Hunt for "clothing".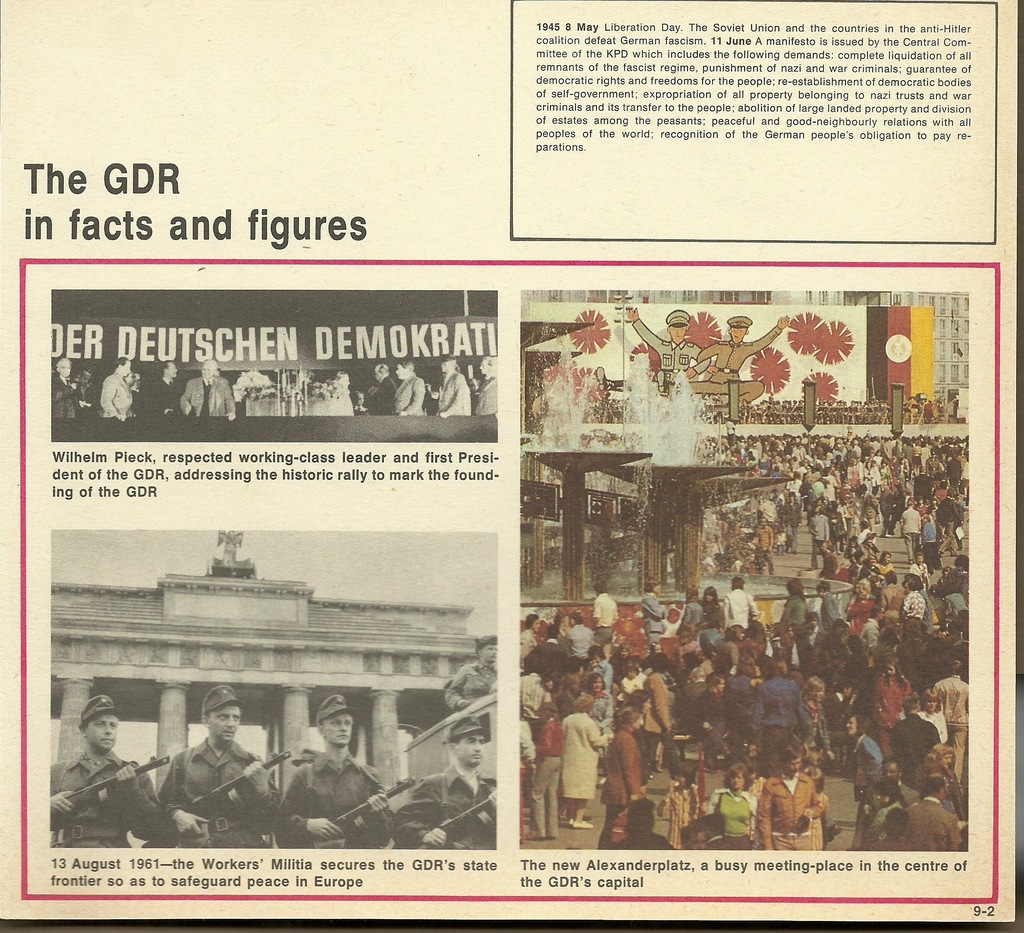
Hunted down at {"x1": 594, "y1": 589, "x2": 615, "y2": 645}.
